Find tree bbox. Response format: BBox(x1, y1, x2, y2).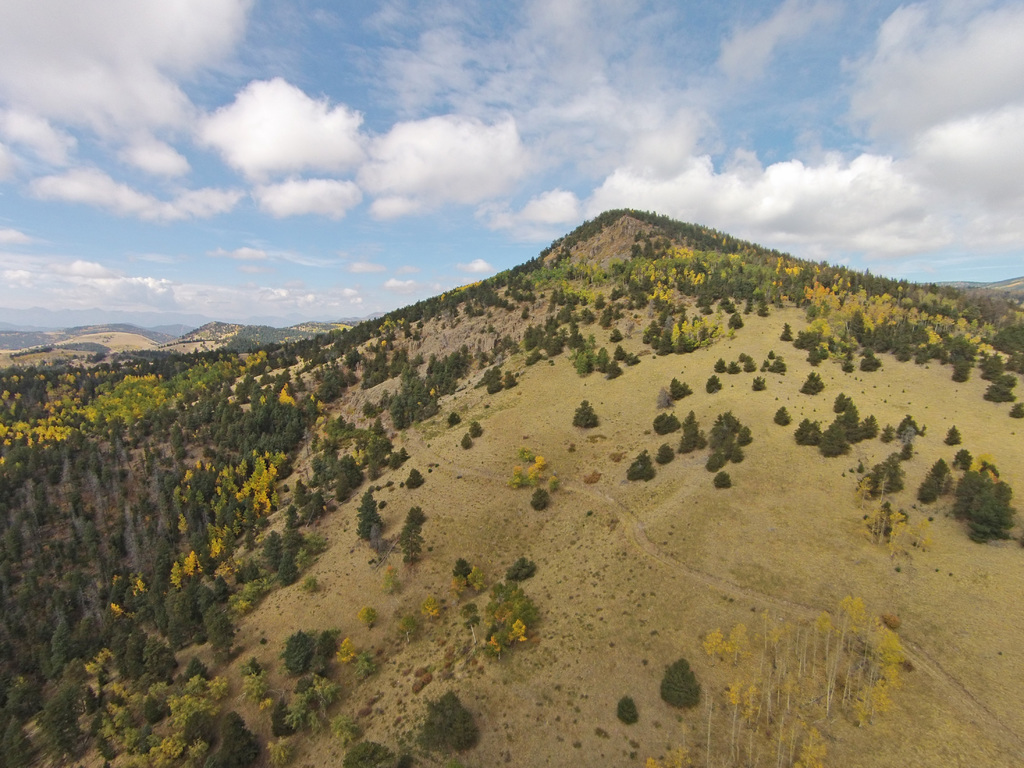
BBox(396, 505, 428, 579).
